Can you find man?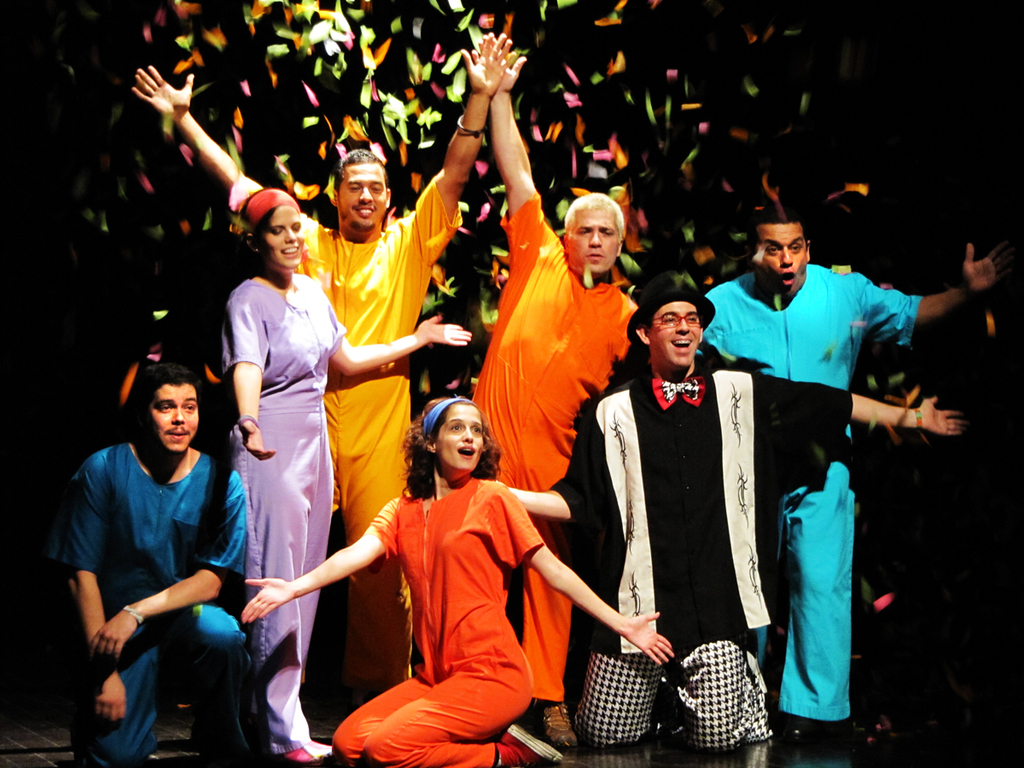
Yes, bounding box: <box>125,36,517,699</box>.
